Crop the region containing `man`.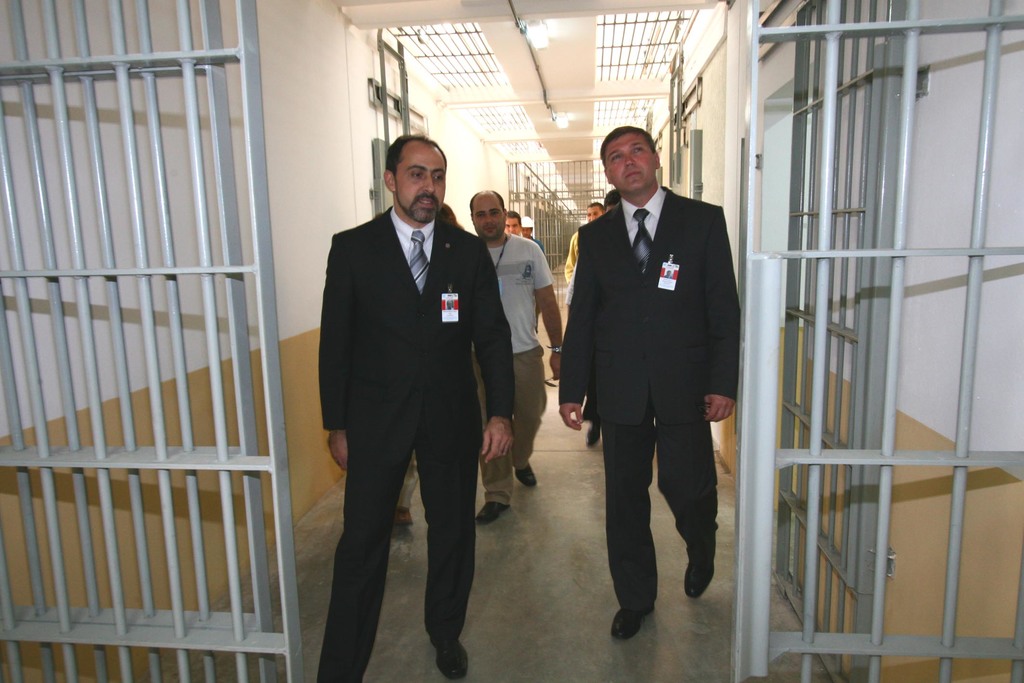
Crop region: 588/203/604/220.
